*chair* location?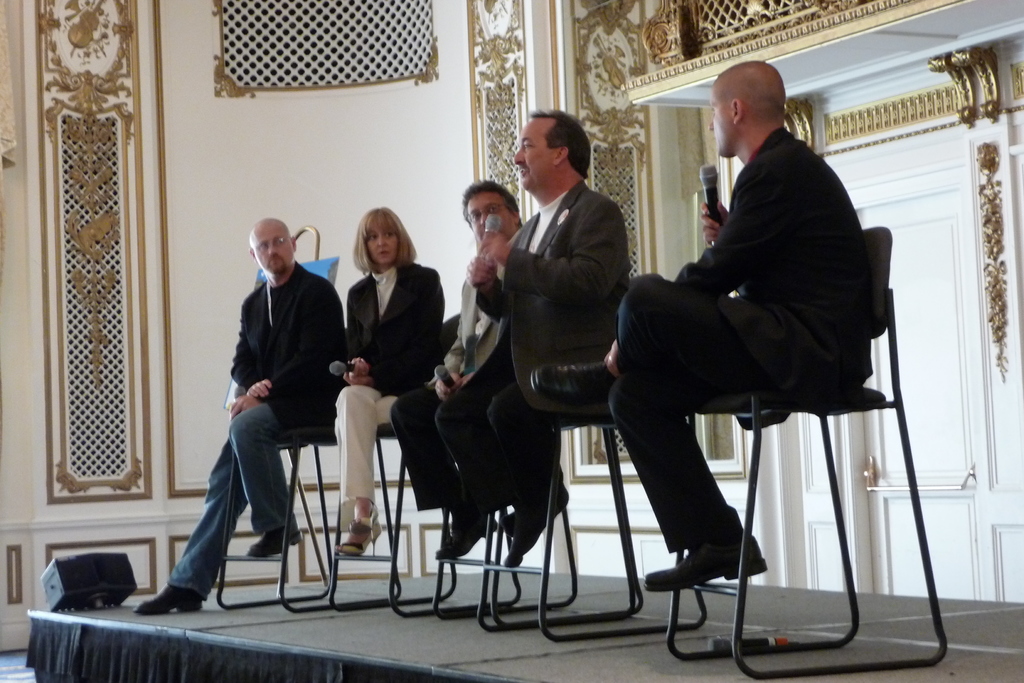
<bbox>211, 325, 349, 613</bbox>
